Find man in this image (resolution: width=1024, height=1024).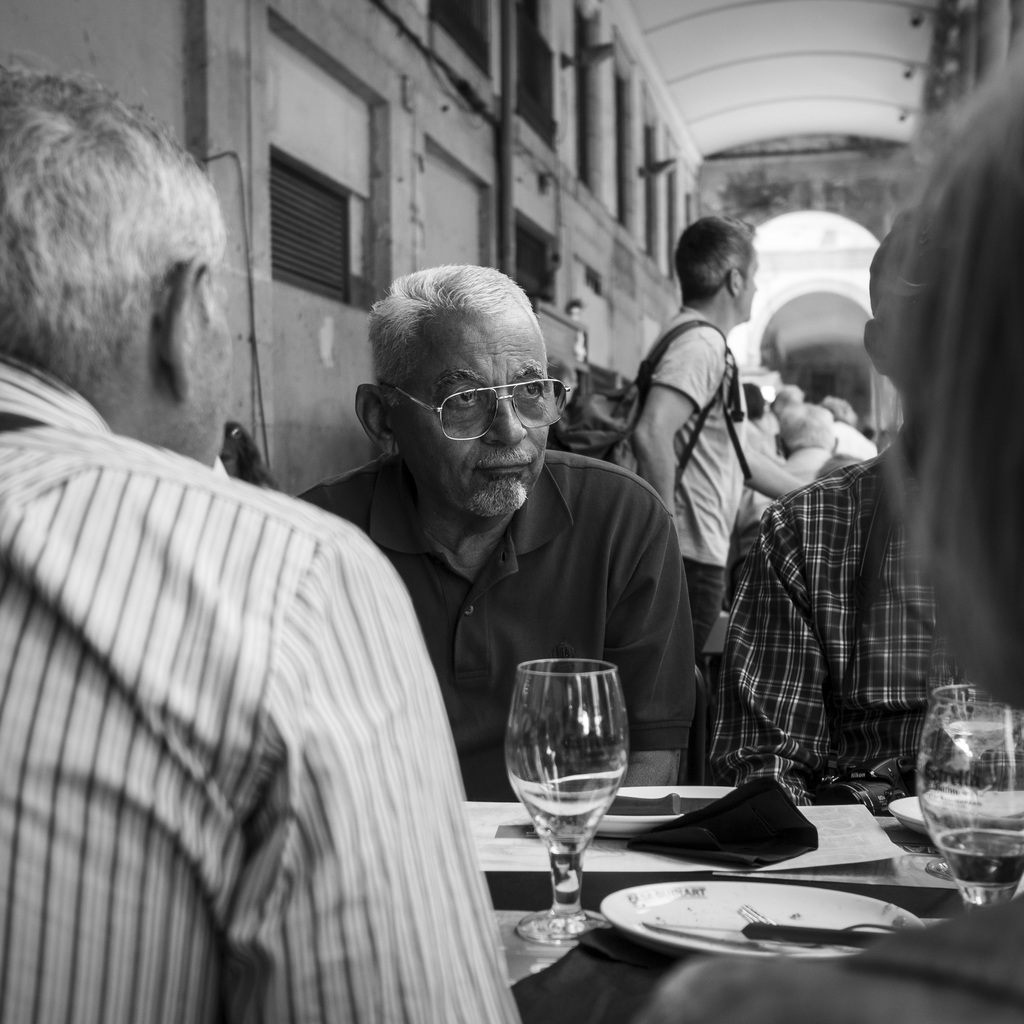
[left=0, top=43, right=525, bottom=1023].
